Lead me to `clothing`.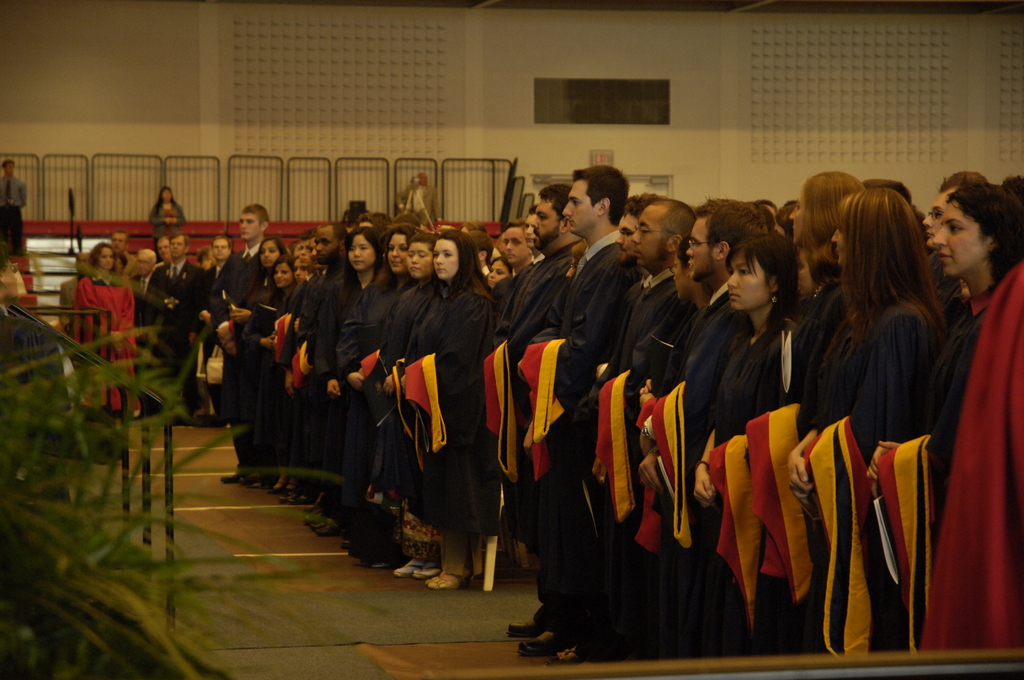
Lead to <box>246,284,296,424</box>.
